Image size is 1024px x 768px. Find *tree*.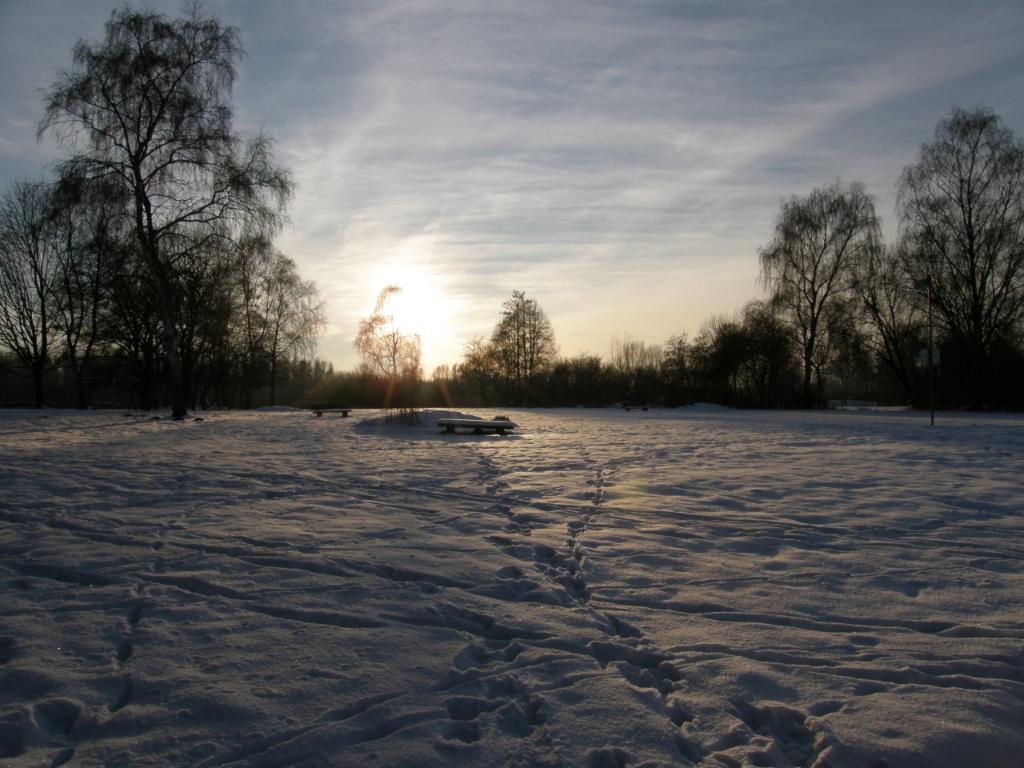
detection(766, 176, 894, 404).
